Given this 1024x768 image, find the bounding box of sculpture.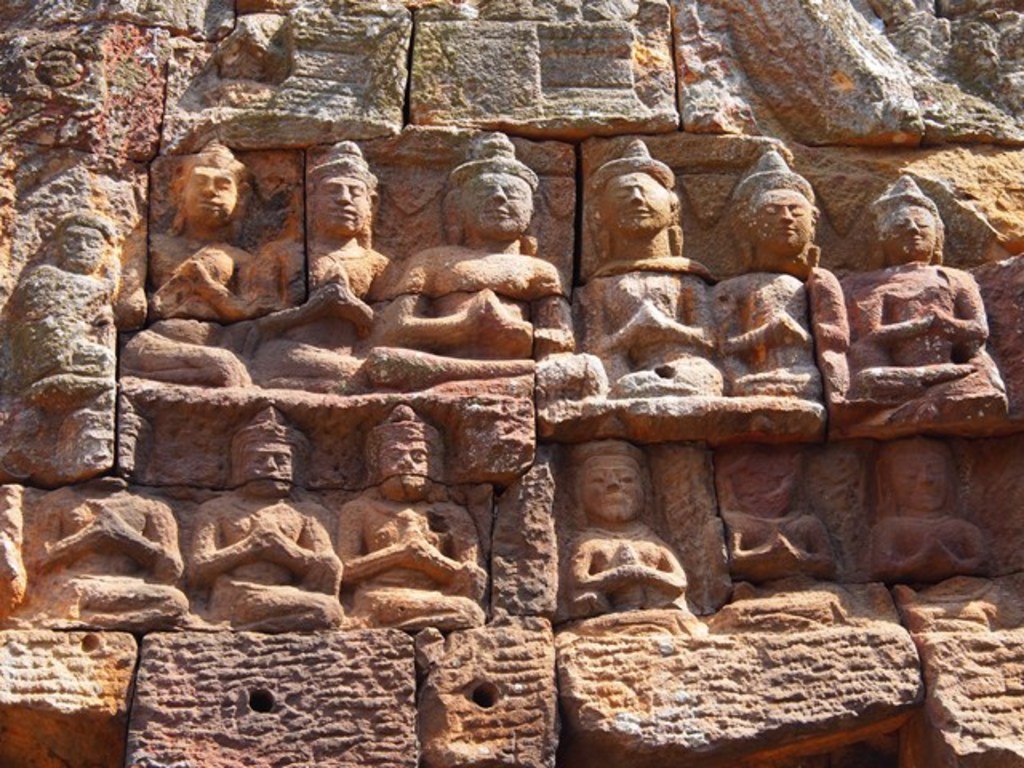
<region>728, 142, 859, 405</region>.
